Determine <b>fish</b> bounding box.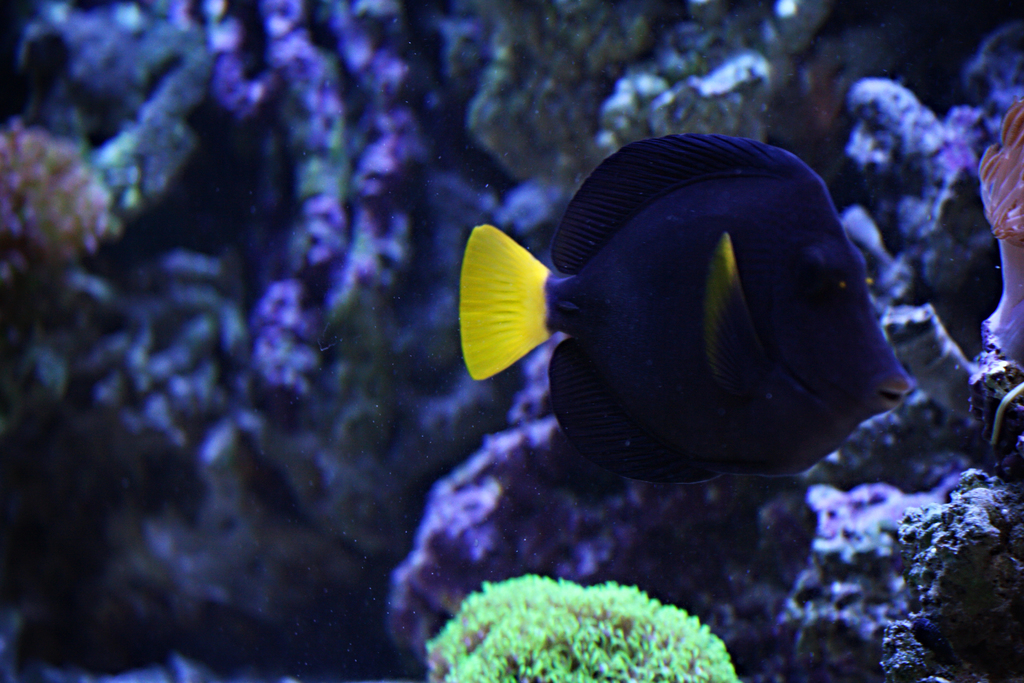
Determined: 460/134/909/485.
